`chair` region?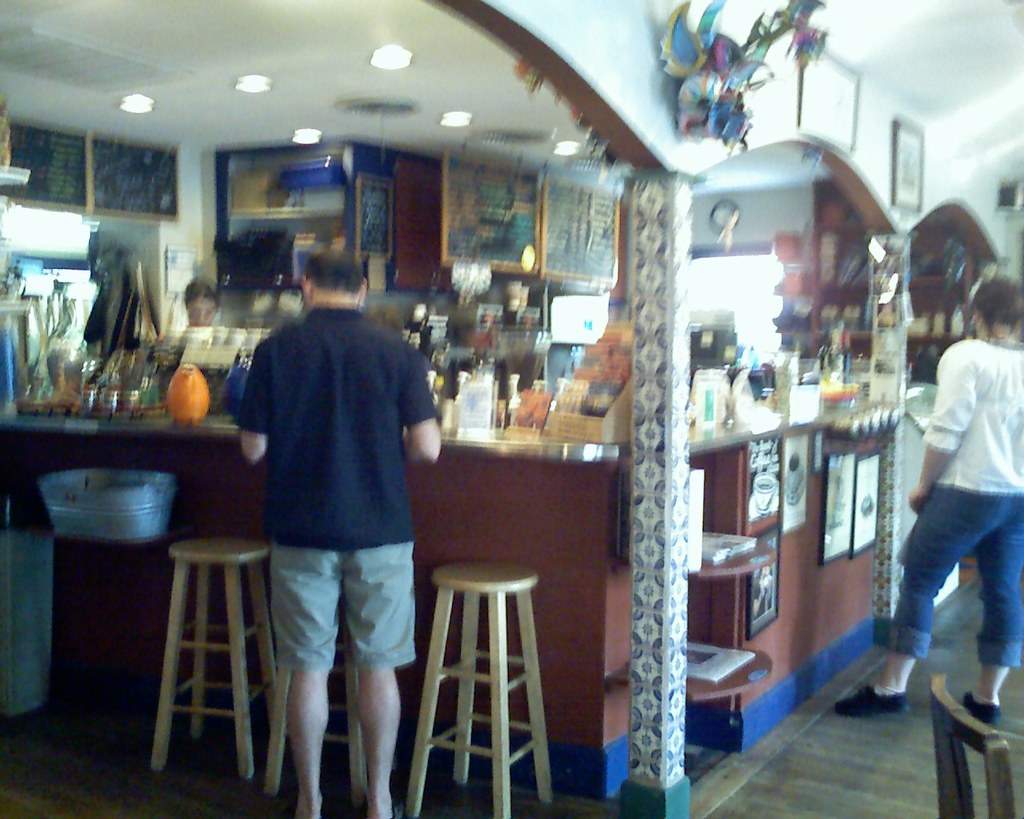
bbox(928, 675, 1017, 818)
